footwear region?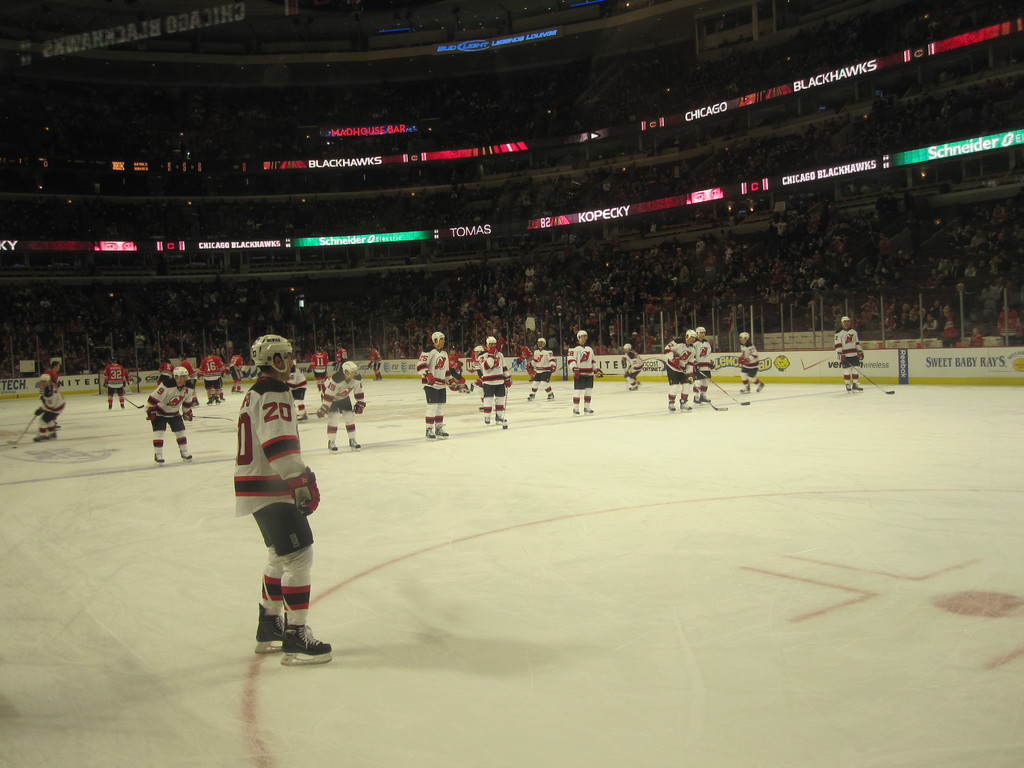
region(209, 397, 212, 404)
